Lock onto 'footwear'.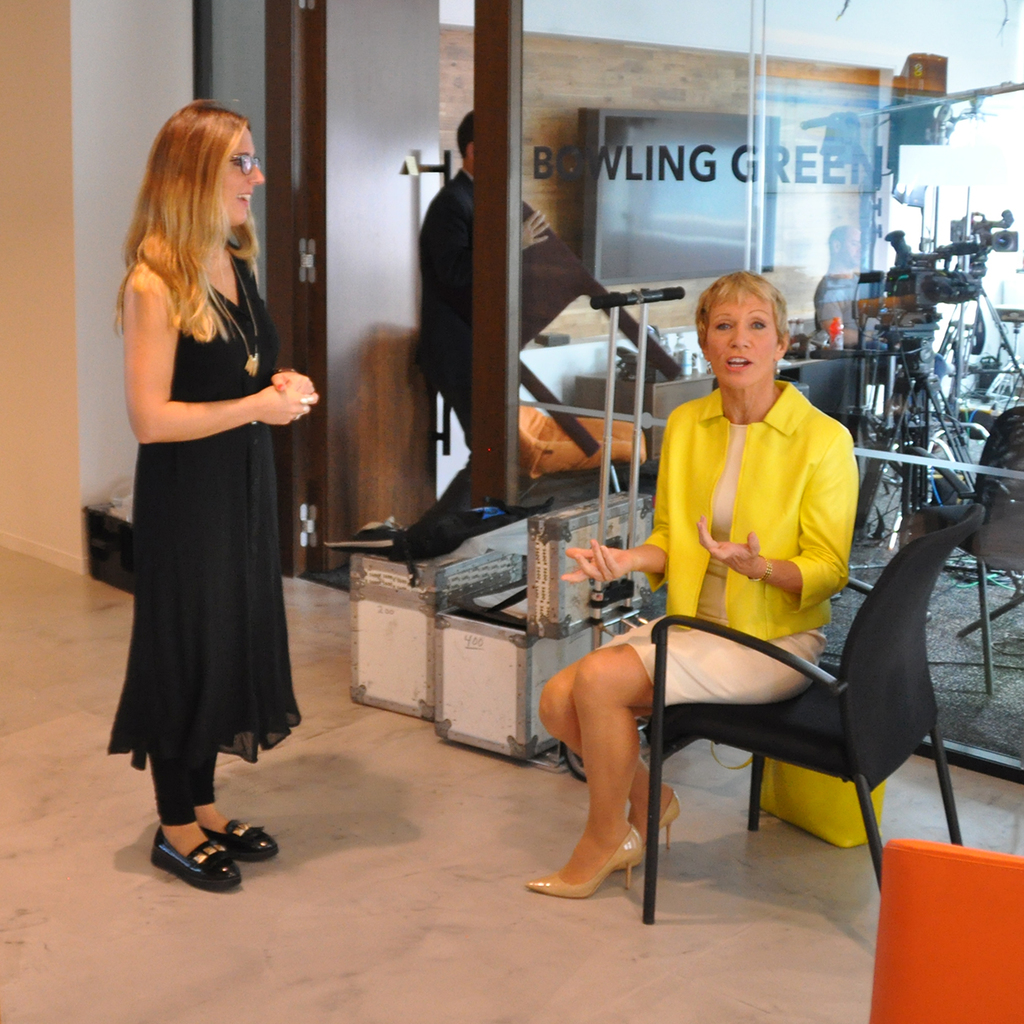
Locked: 153:832:238:890.
